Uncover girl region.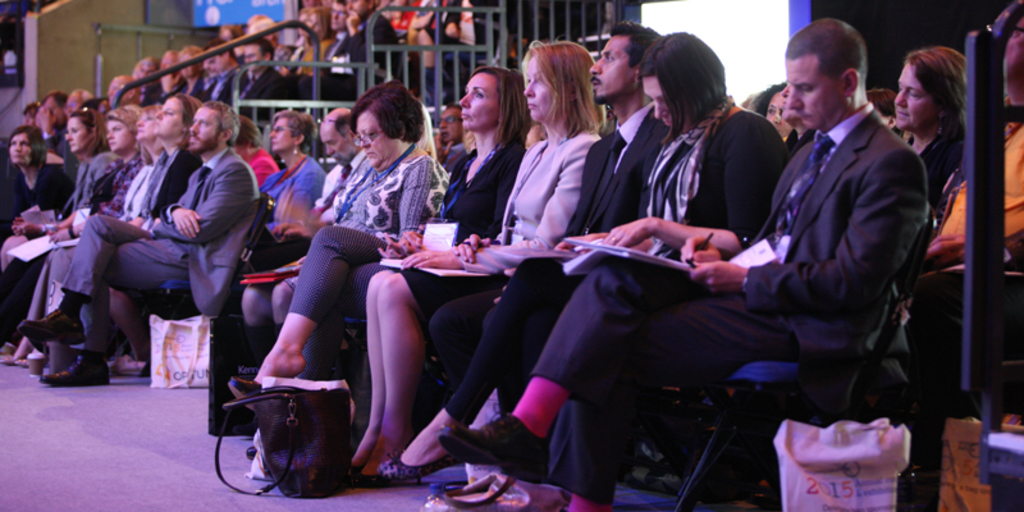
Uncovered: pyautogui.locateOnScreen(364, 29, 797, 511).
